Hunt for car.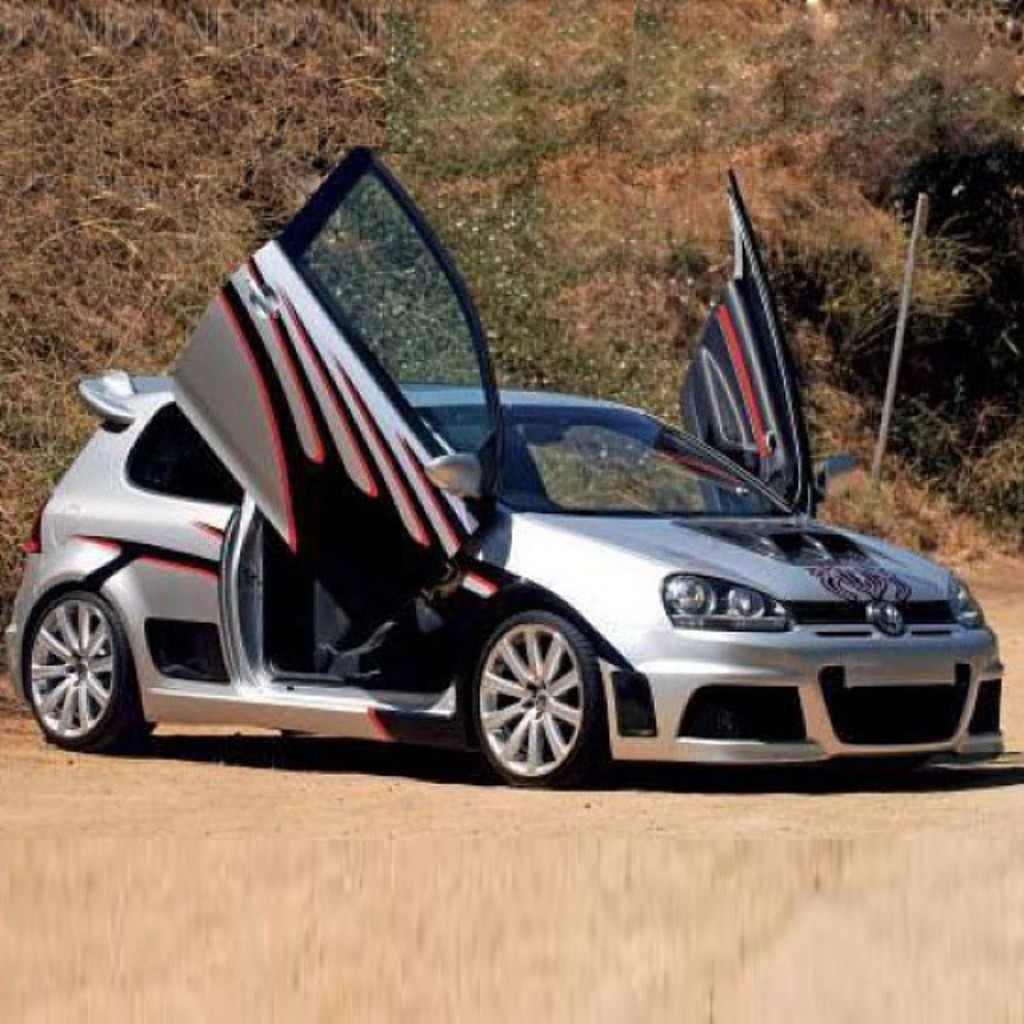
Hunted down at 5/144/1011/797.
